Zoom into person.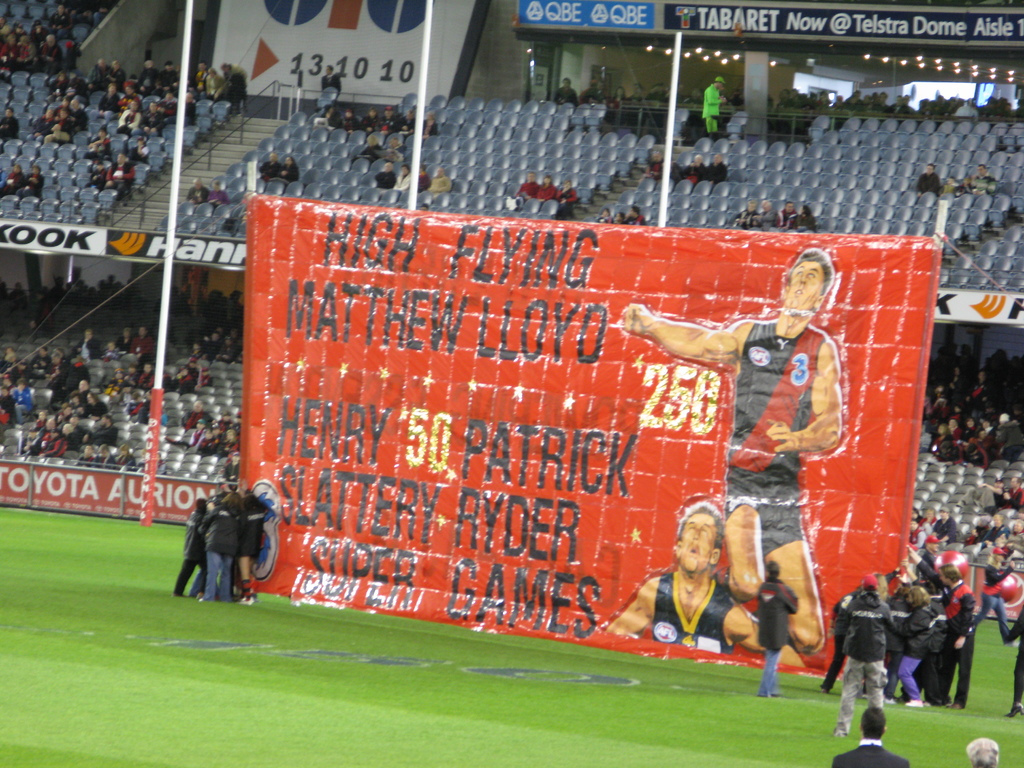
Zoom target: detection(275, 154, 302, 186).
